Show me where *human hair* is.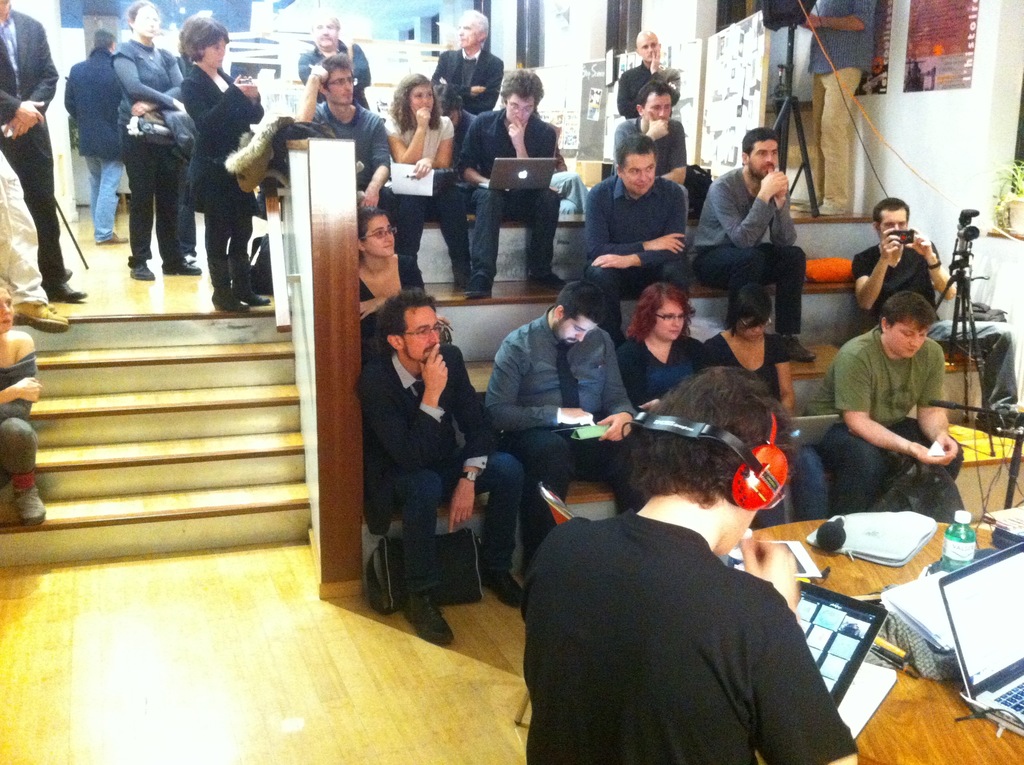
*human hair* is at 314/53/352/83.
